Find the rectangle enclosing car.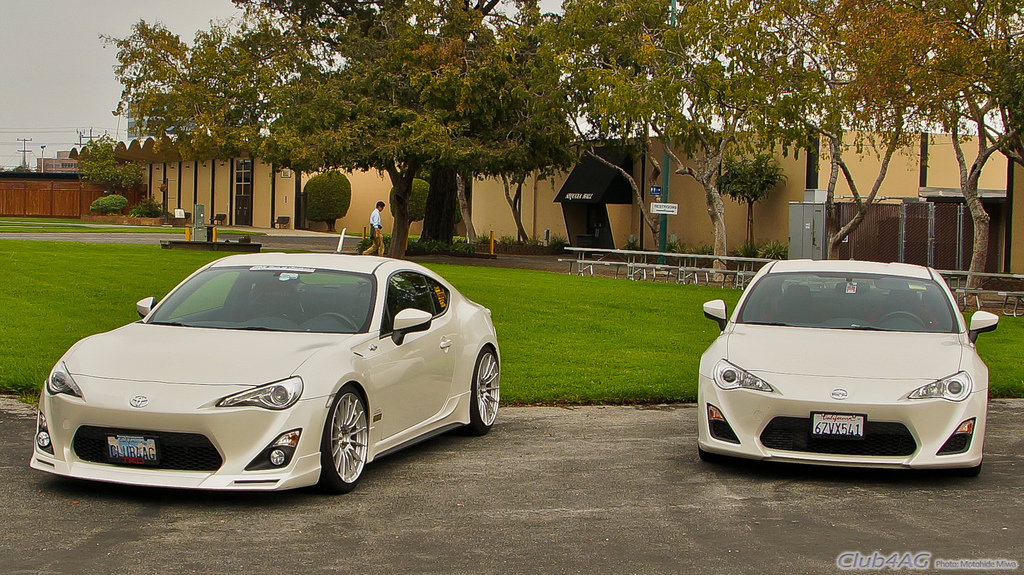
703/262/1001/482.
